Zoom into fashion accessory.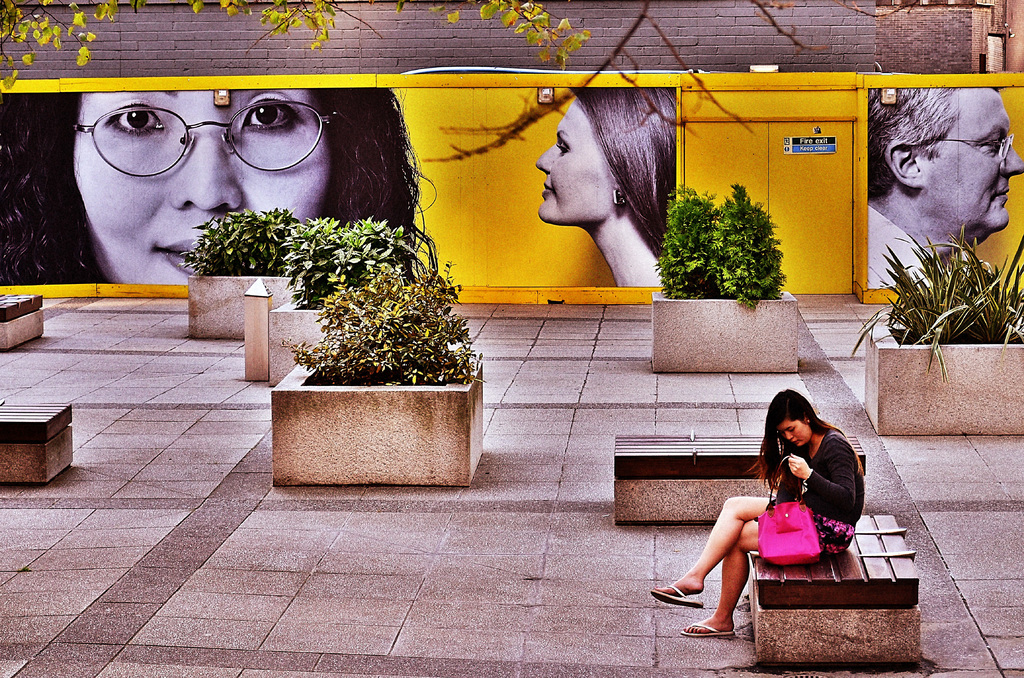
Zoom target: crop(650, 587, 704, 609).
